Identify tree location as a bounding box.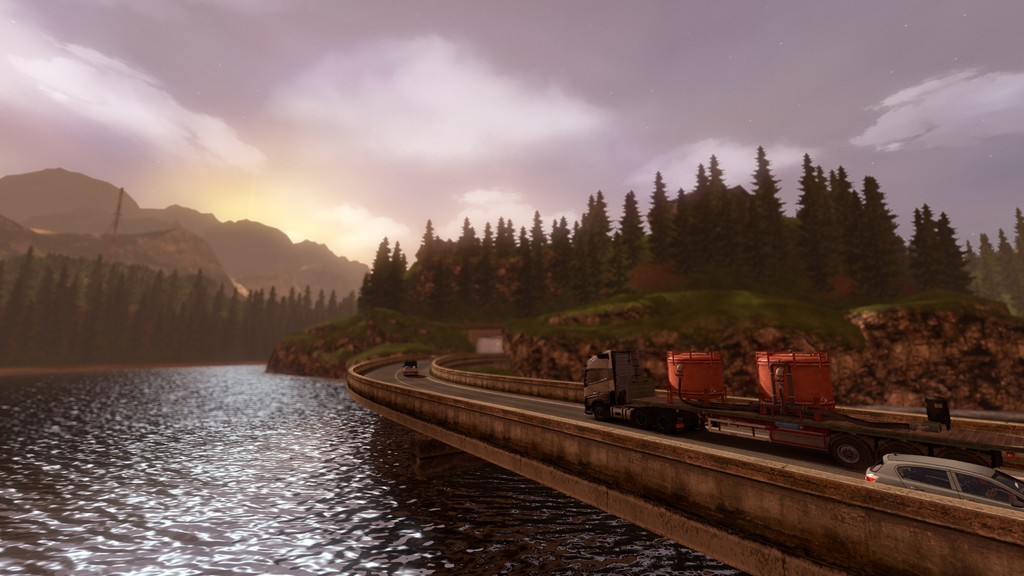
region(980, 230, 1016, 317).
